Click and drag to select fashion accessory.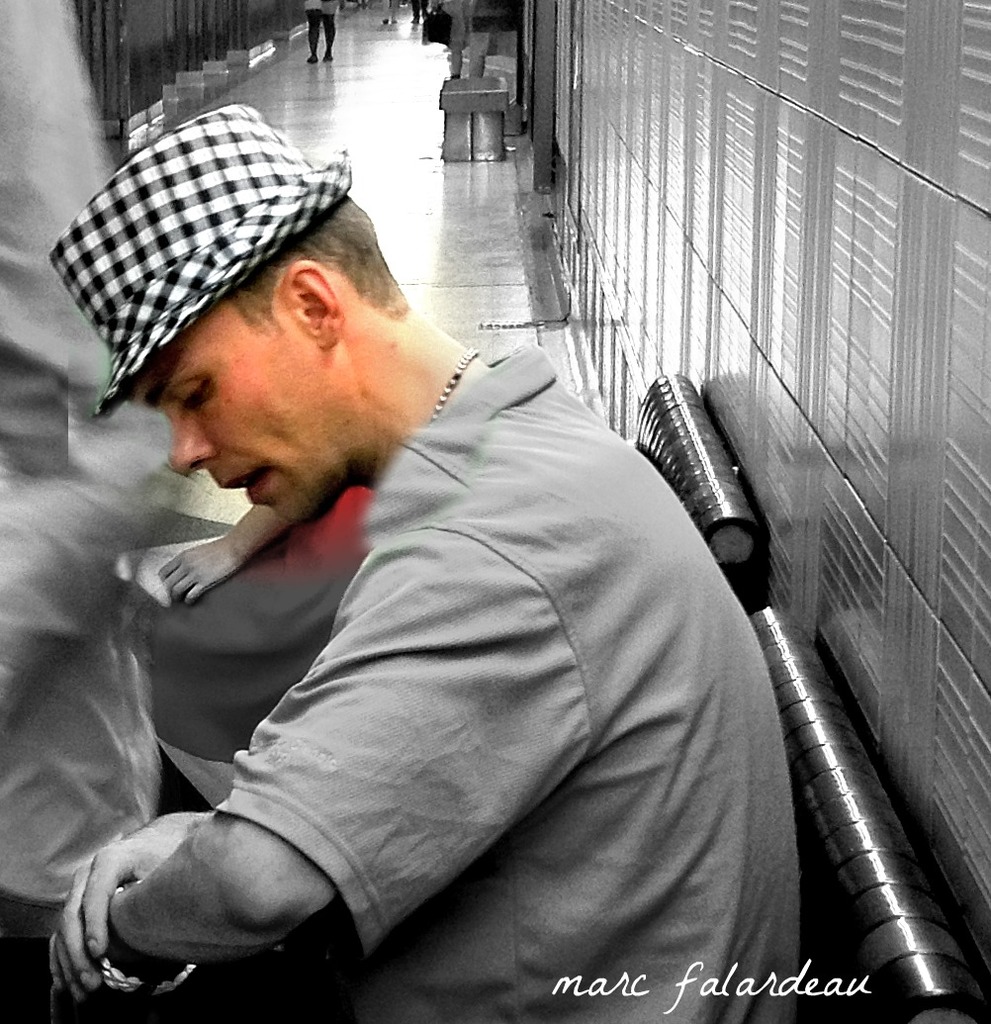
Selection: (left=421, top=349, right=486, bottom=430).
